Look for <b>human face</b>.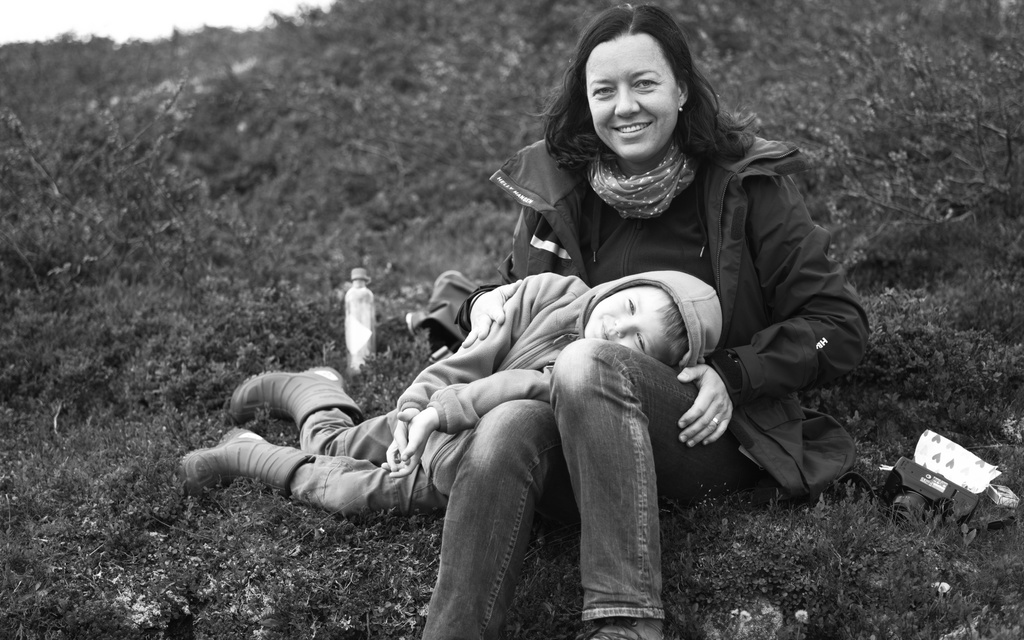
Found: 585, 33, 676, 158.
